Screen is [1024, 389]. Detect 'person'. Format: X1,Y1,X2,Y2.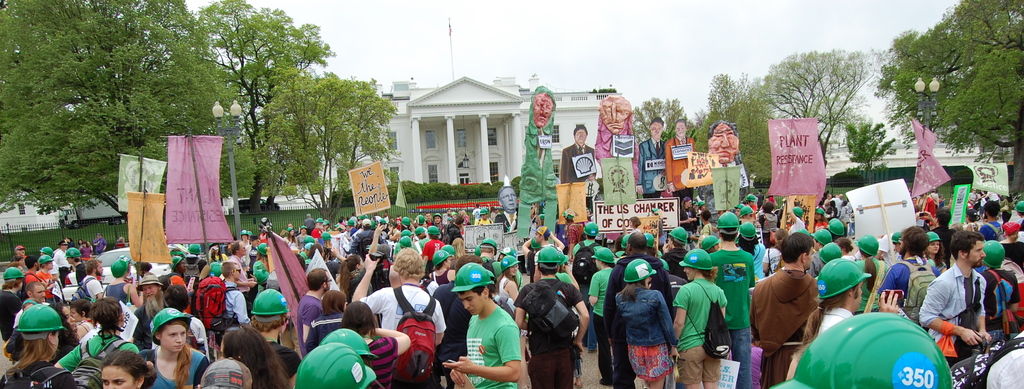
602,229,666,388.
